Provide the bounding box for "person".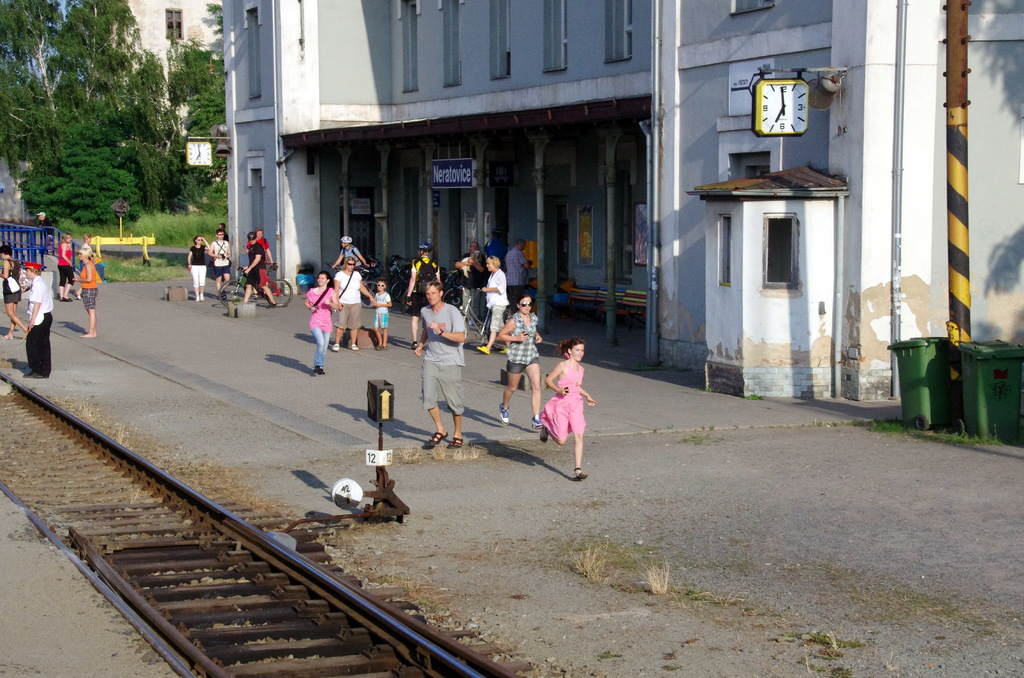
<box>206,228,231,300</box>.
